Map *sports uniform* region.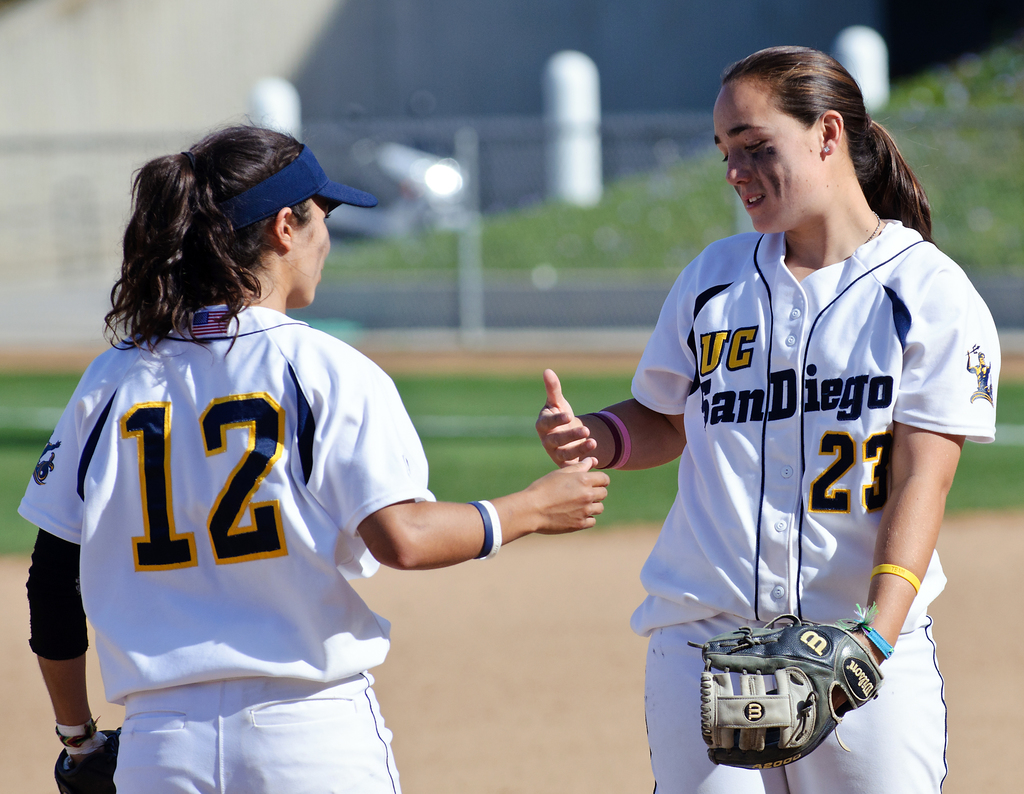
Mapped to [26,289,443,793].
